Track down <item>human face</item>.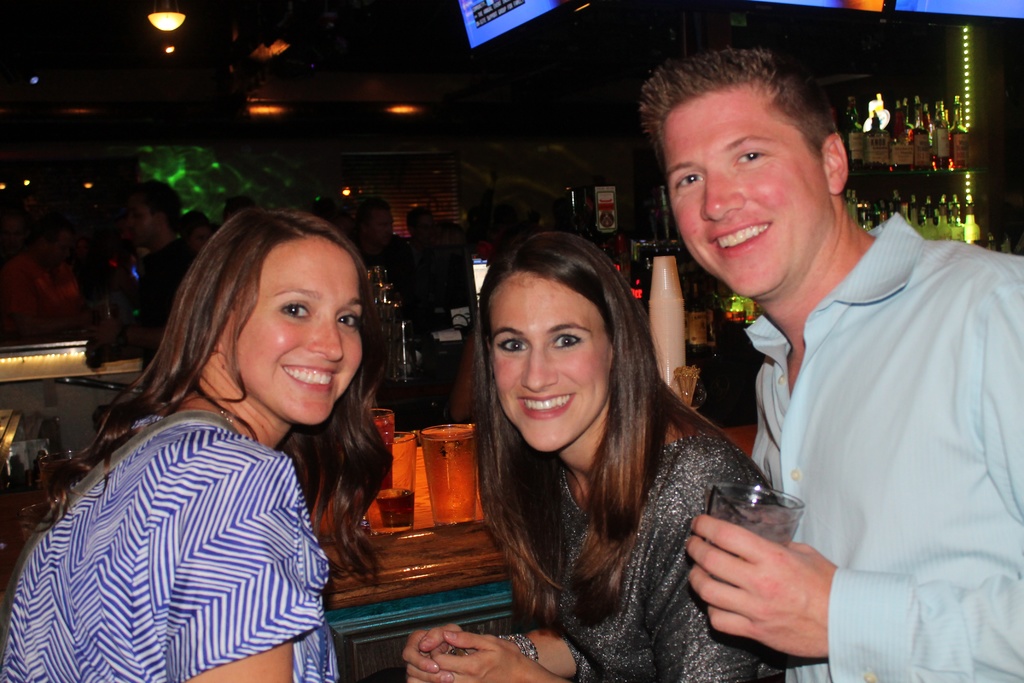
Tracked to <box>490,283,614,451</box>.
